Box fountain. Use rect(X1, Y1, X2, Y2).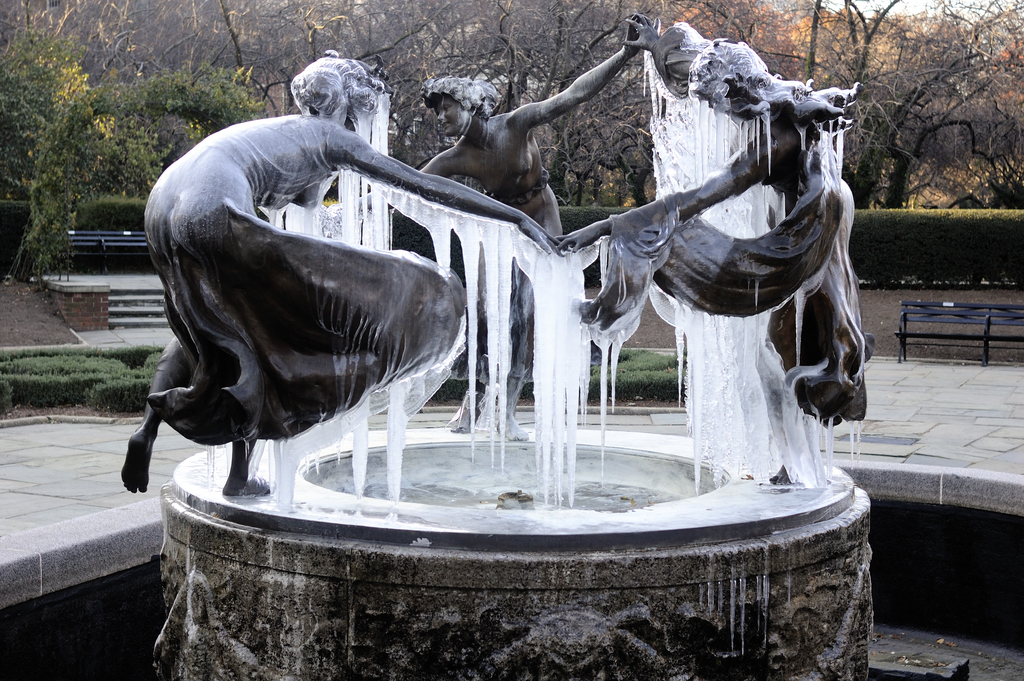
rect(129, 0, 943, 657).
